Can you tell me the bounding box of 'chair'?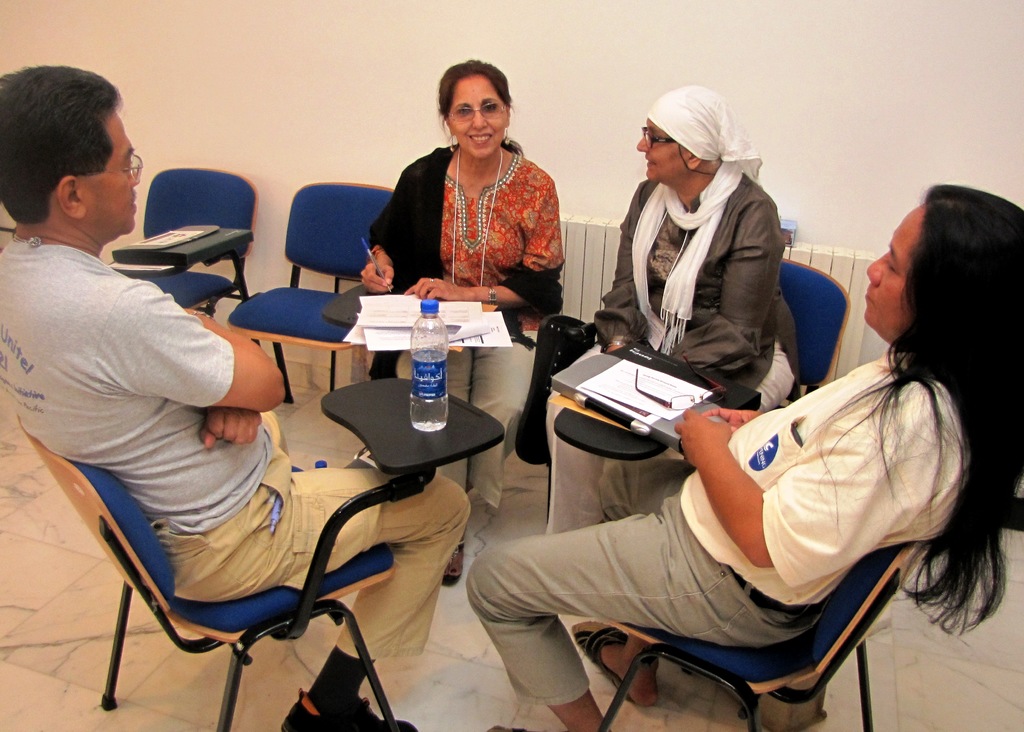
bbox=[568, 529, 910, 731].
